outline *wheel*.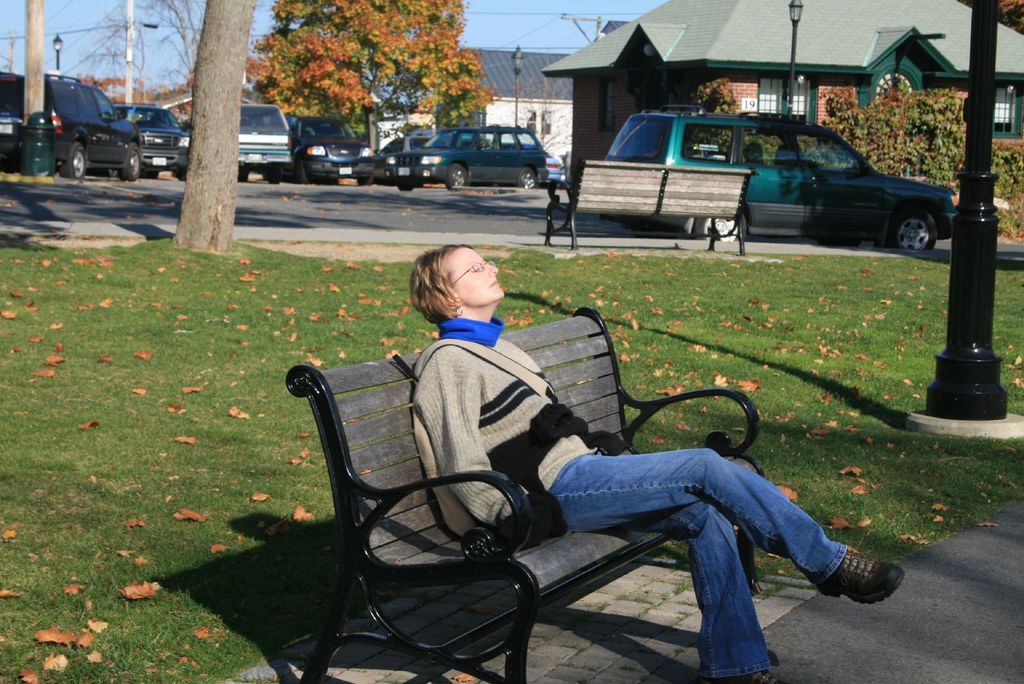
Outline: box=[690, 210, 745, 241].
